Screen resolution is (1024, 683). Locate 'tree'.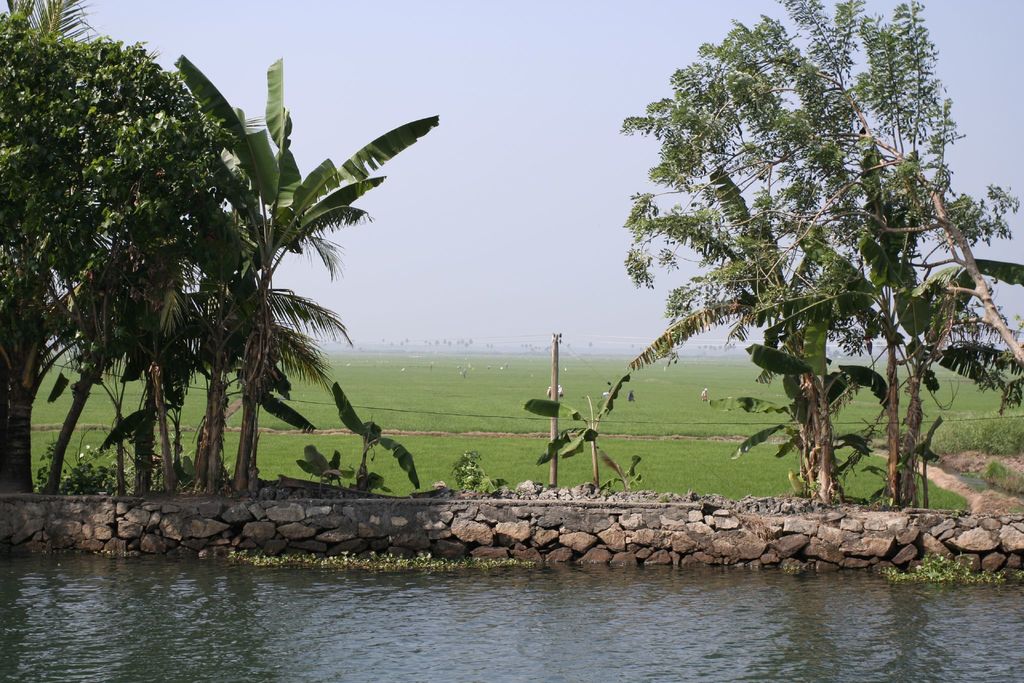
region(668, 173, 904, 519).
